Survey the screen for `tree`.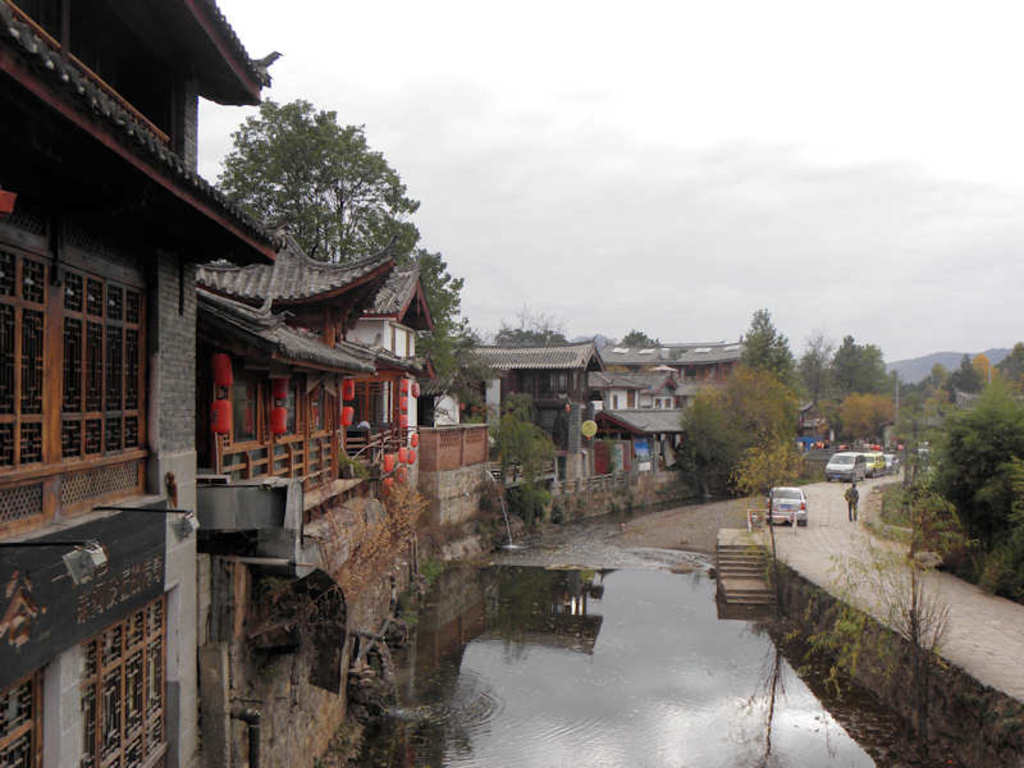
Survey found: l=740, t=294, r=819, b=421.
